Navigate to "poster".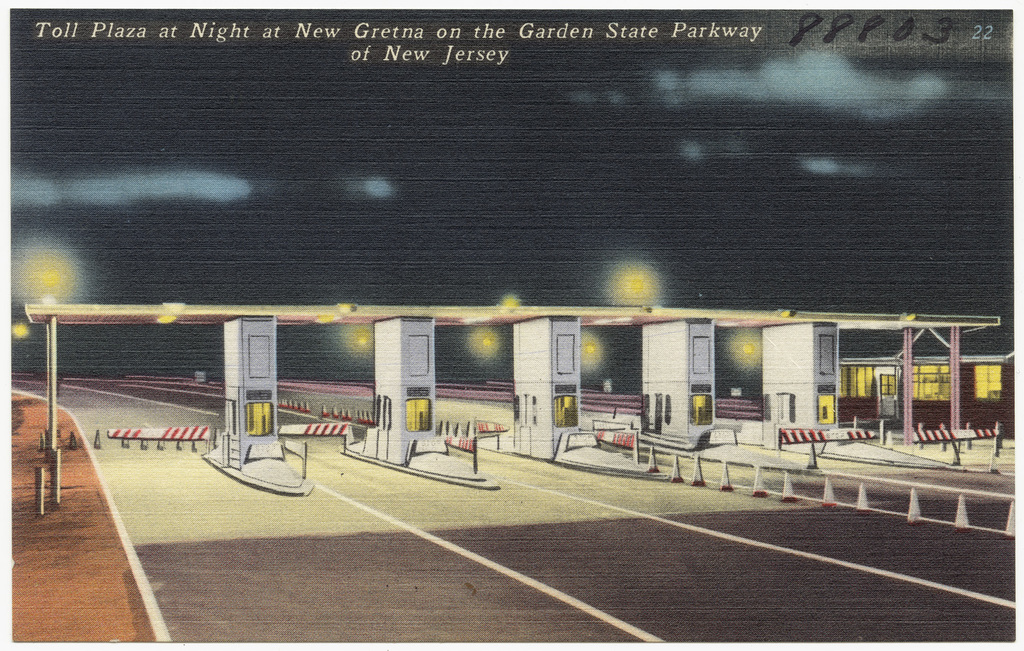
Navigation target: bbox(0, 0, 1023, 650).
